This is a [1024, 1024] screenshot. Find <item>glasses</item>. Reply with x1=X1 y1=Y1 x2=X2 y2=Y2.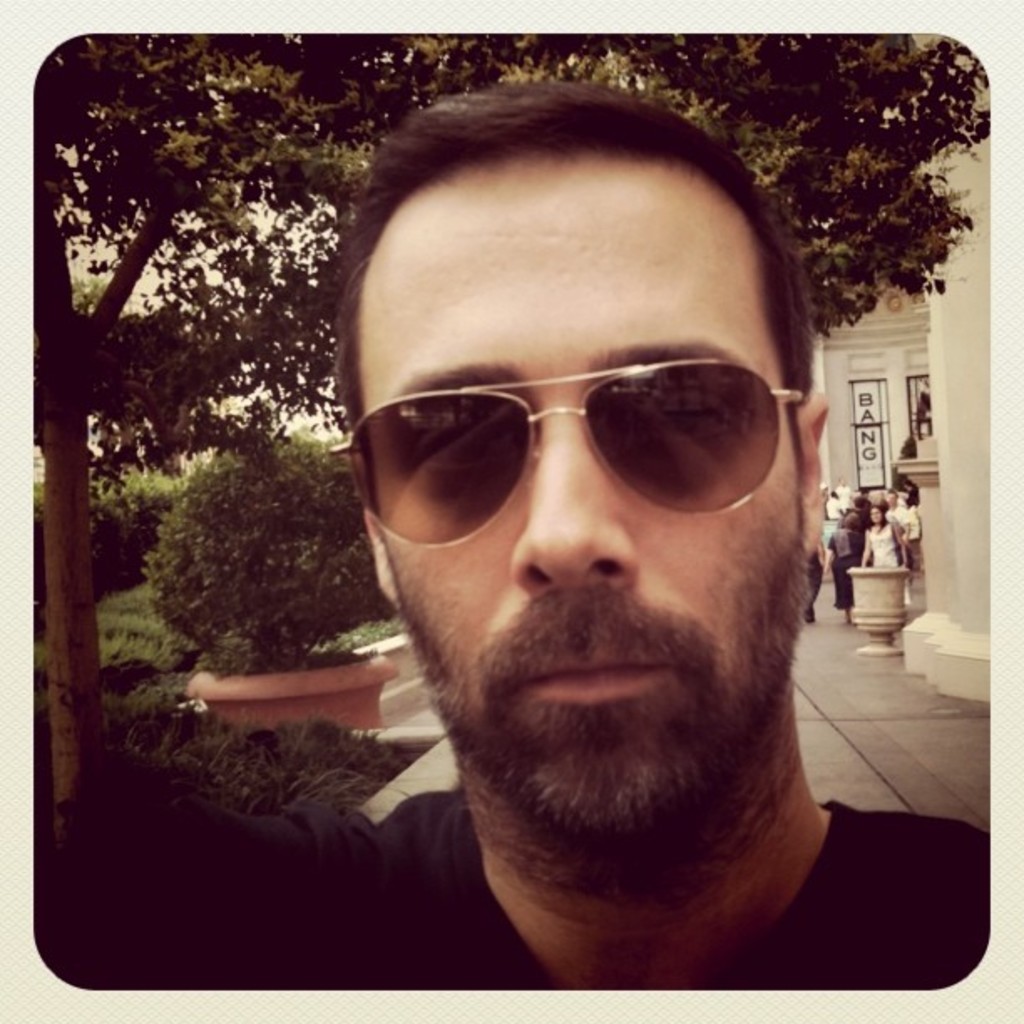
x1=348 y1=351 x2=803 y2=547.
